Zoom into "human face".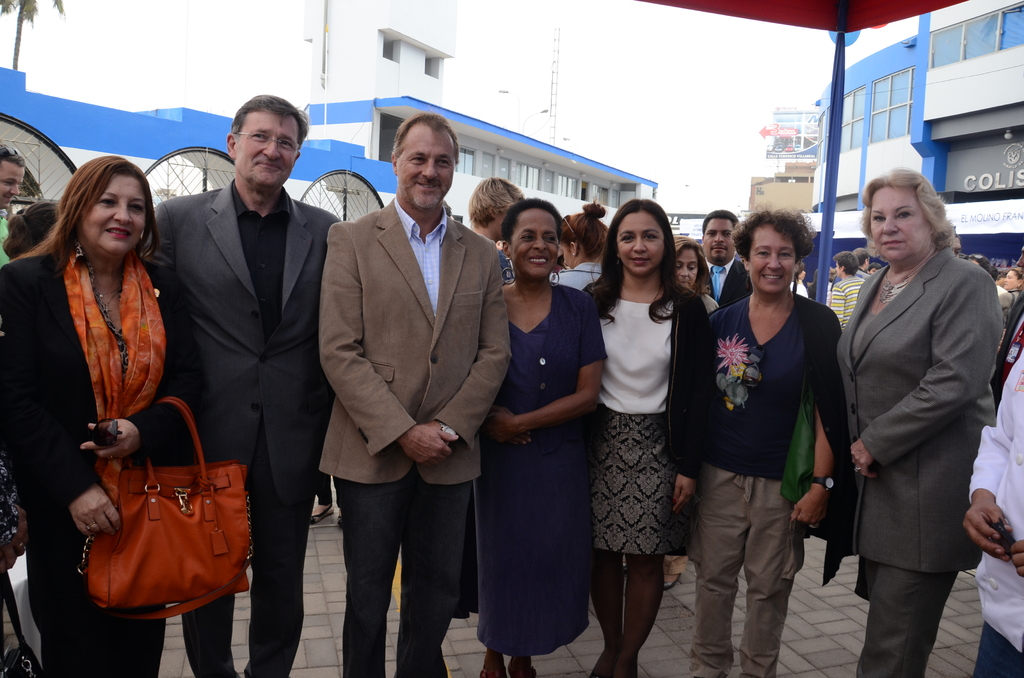
Zoom target: 615 208 666 276.
